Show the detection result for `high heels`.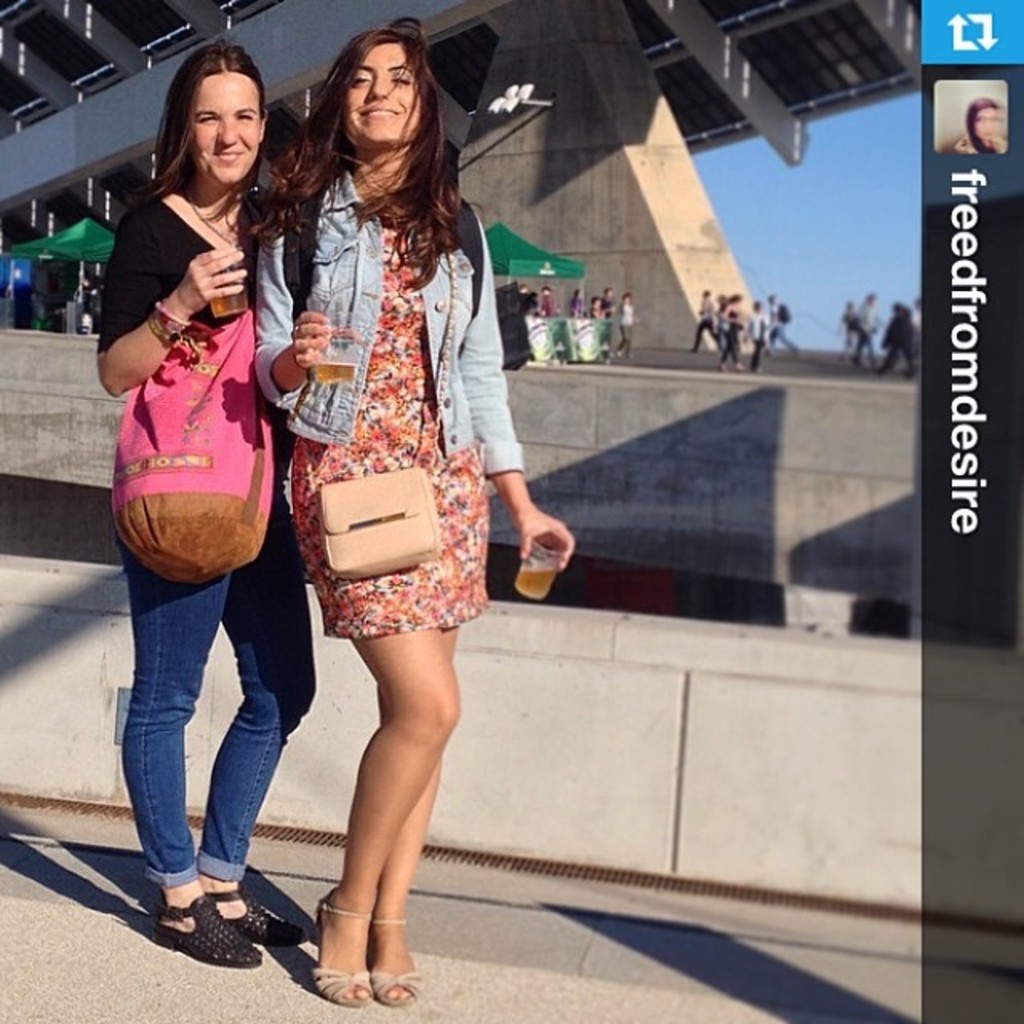
(x1=370, y1=910, x2=421, y2=1005).
